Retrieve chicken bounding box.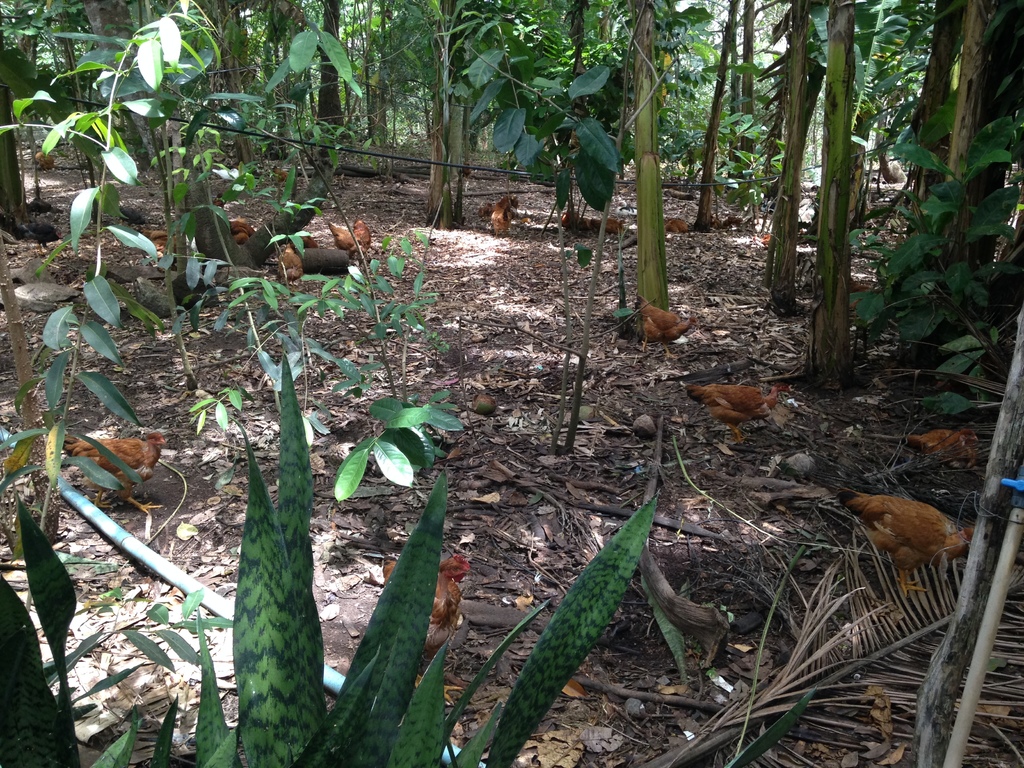
Bounding box: (left=680, top=382, right=796, bottom=443).
